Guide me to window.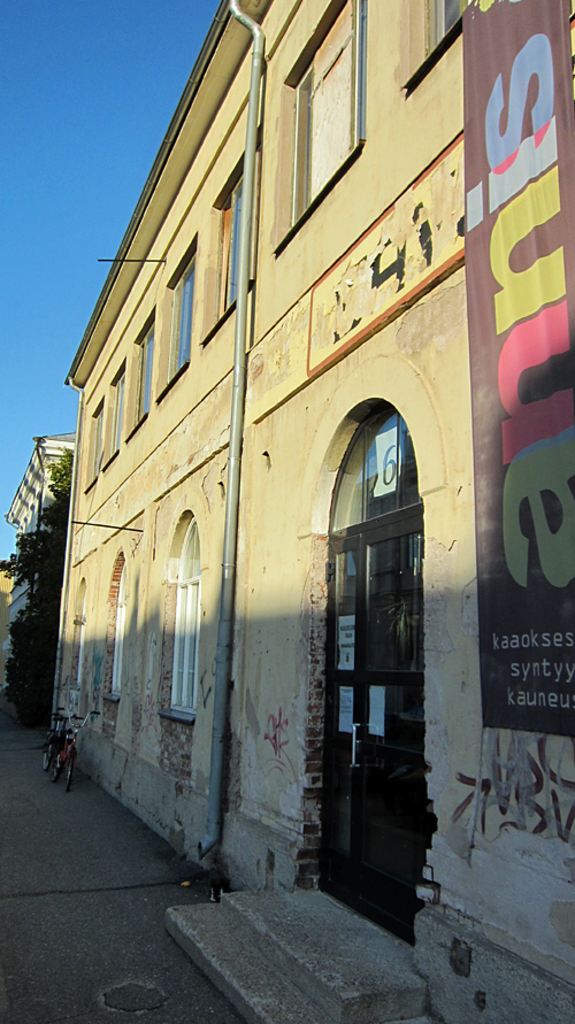
Guidance: [left=130, top=306, right=159, bottom=436].
